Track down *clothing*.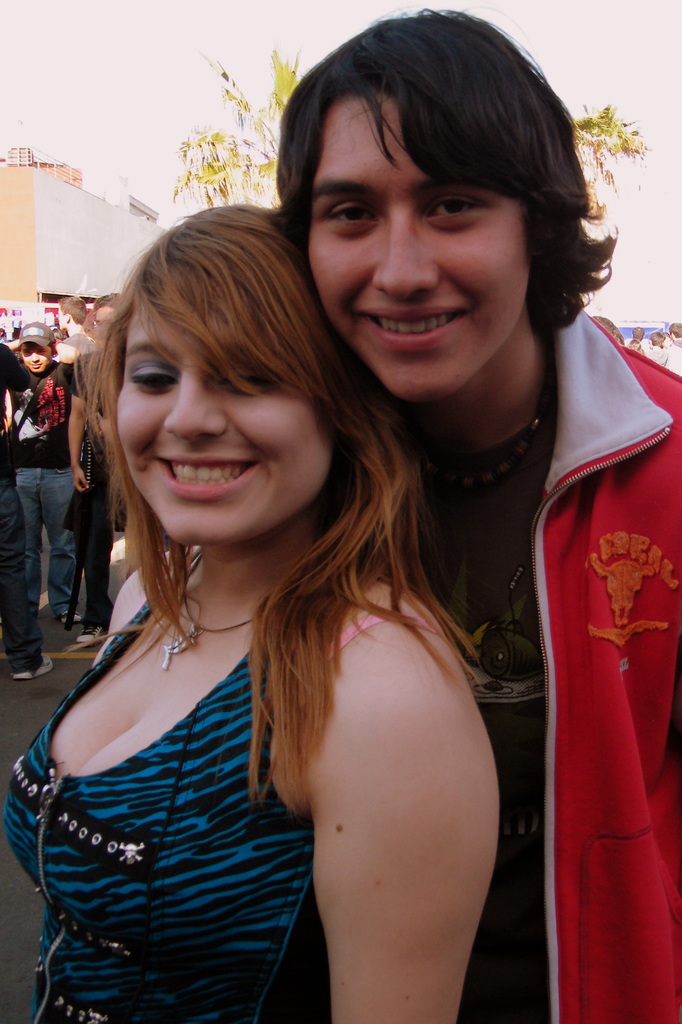
Tracked to x1=0 y1=347 x2=29 y2=671.
